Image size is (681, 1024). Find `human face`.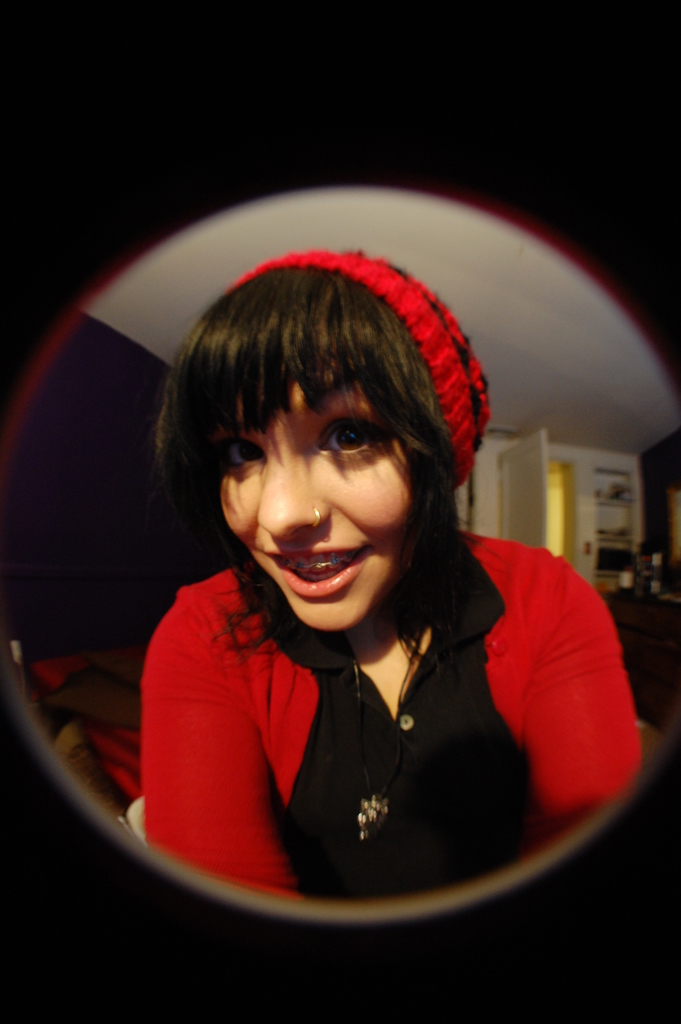
pyautogui.locateOnScreen(224, 354, 411, 634).
